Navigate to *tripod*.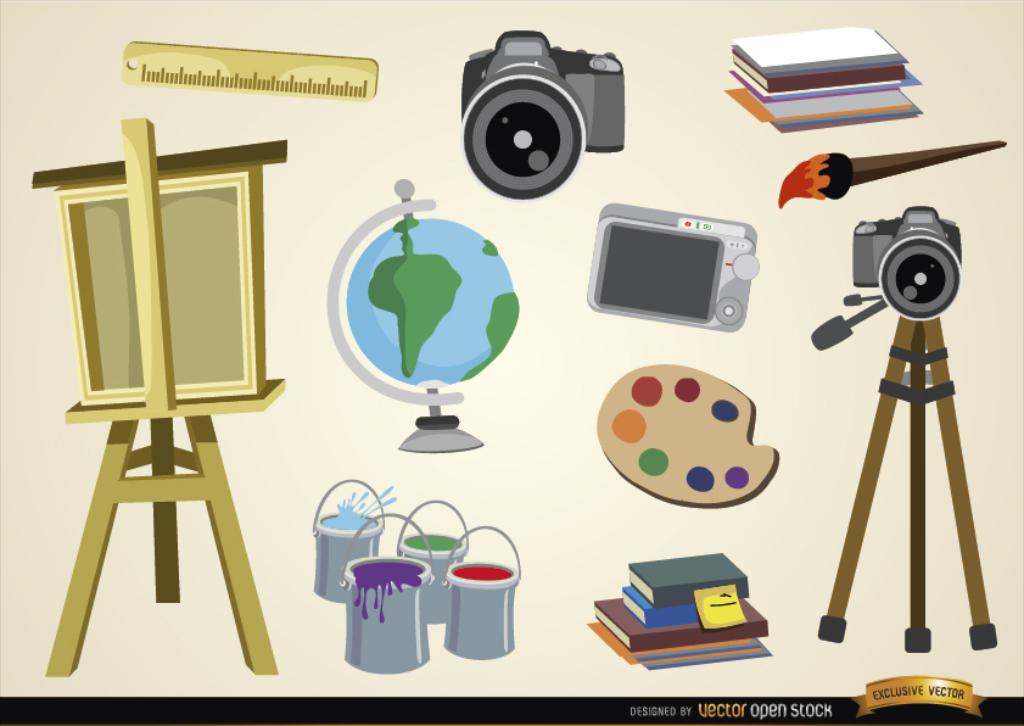
Navigation target: {"left": 813, "top": 314, "right": 1000, "bottom": 653}.
